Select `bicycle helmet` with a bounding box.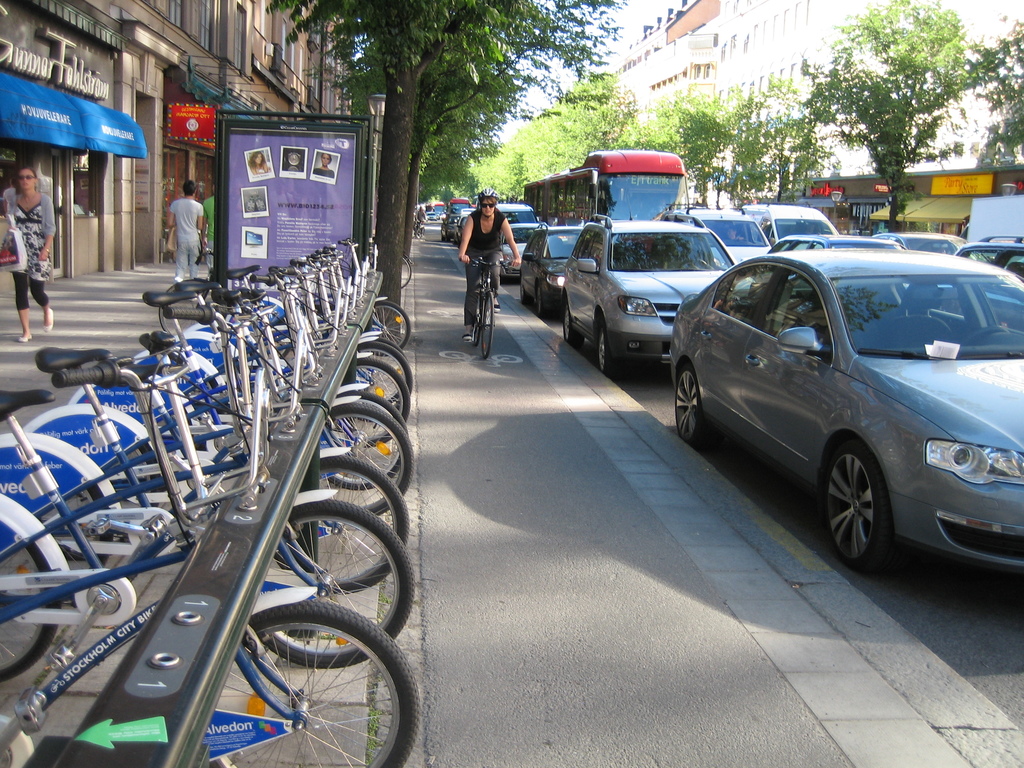
Rect(478, 190, 498, 221).
